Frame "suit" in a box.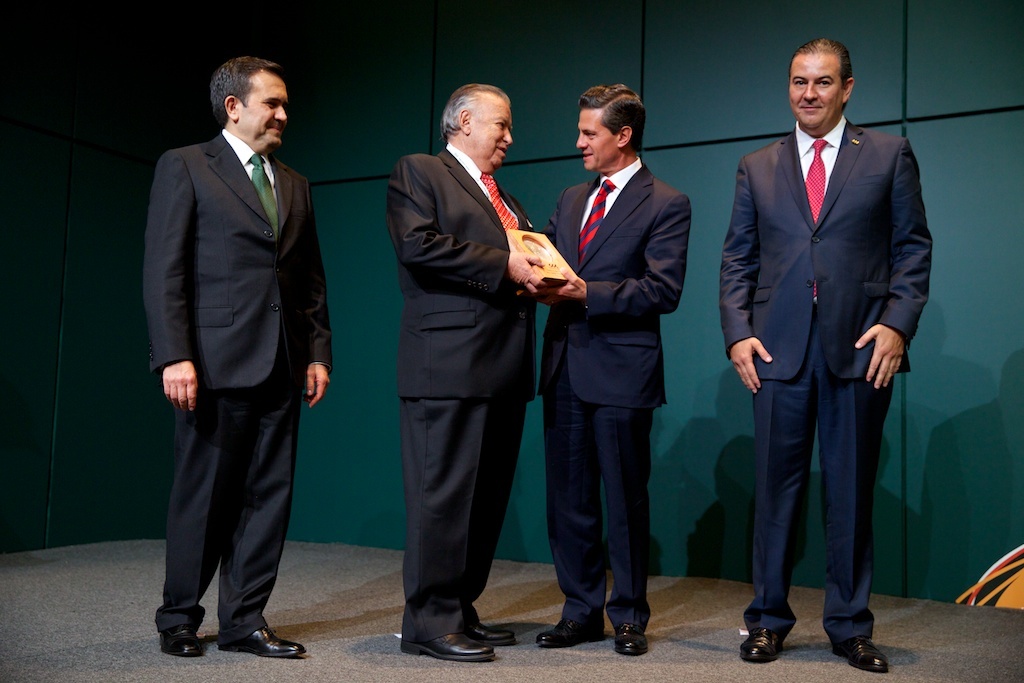
(147, 125, 332, 631).
